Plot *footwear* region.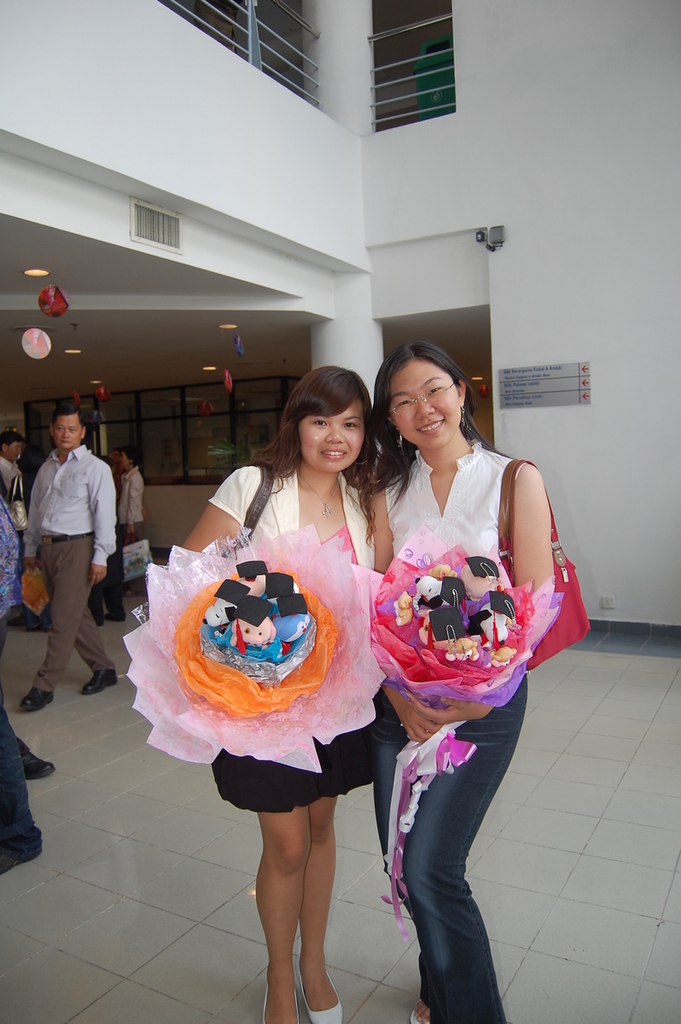
Plotted at (20, 751, 55, 779).
